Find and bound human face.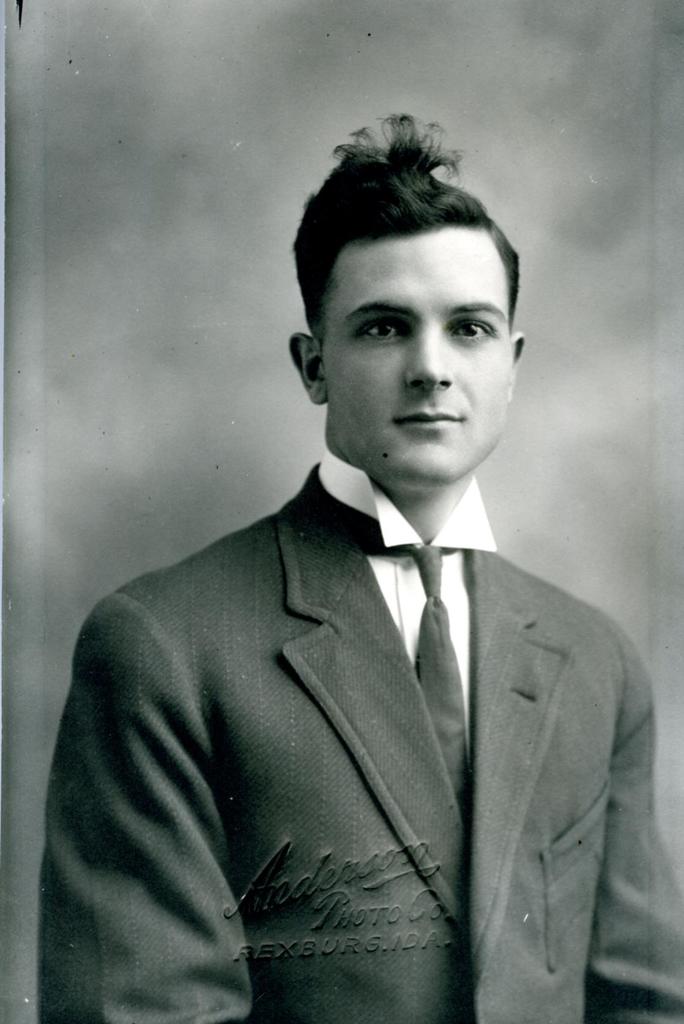
Bound: region(326, 218, 513, 477).
